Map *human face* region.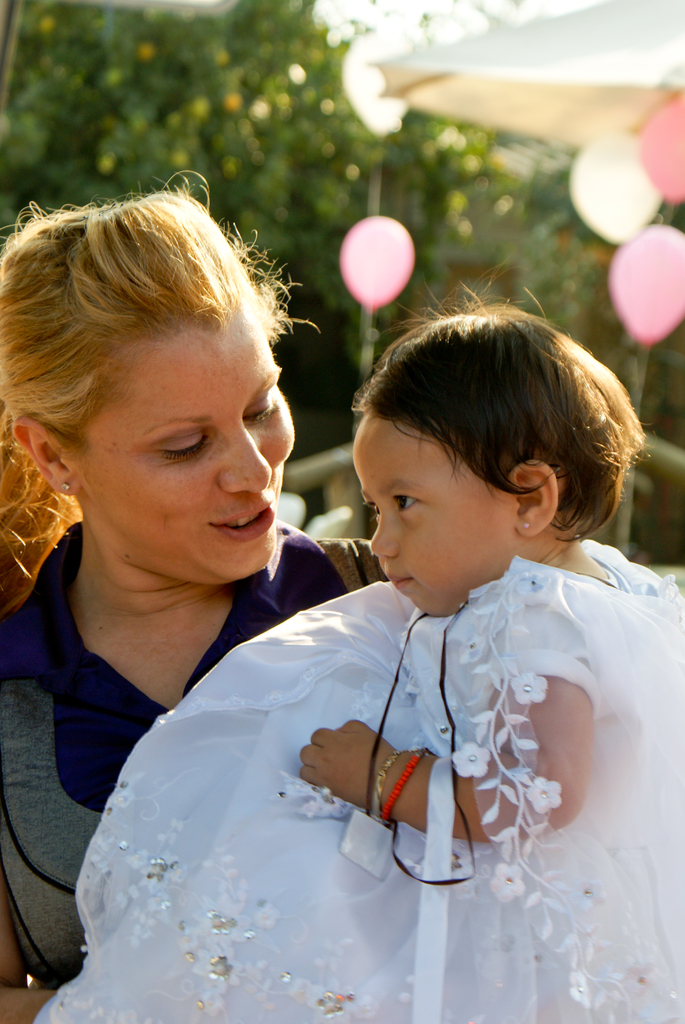
Mapped to 349:419:513:616.
